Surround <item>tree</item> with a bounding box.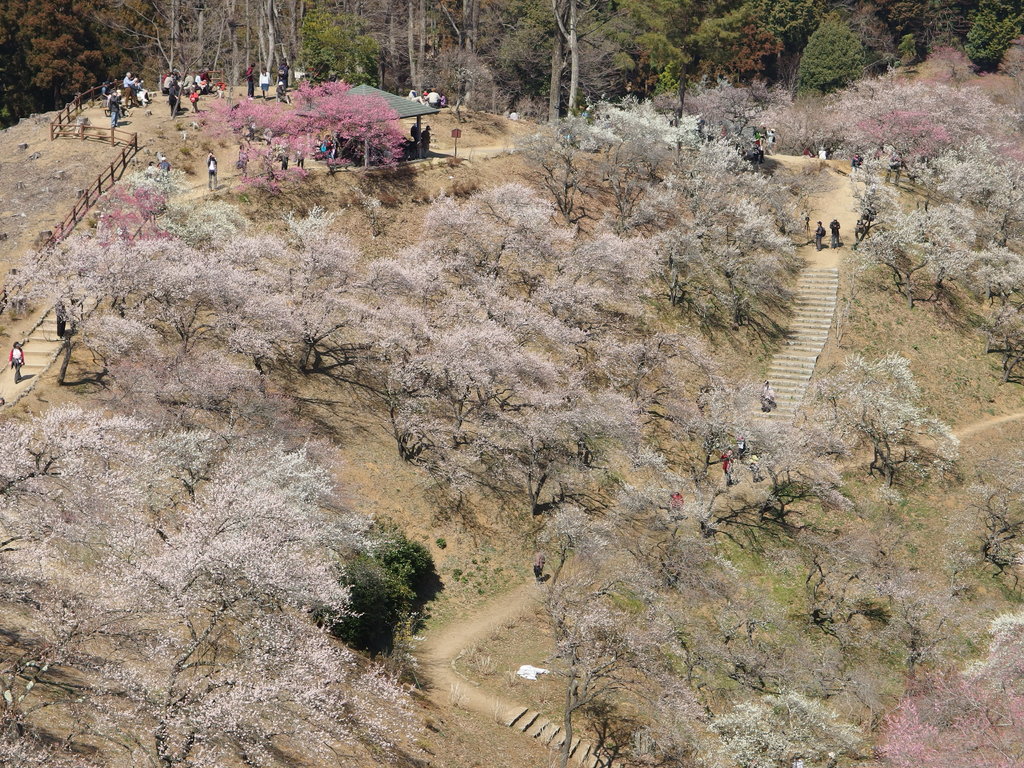
select_region(191, 0, 264, 87).
